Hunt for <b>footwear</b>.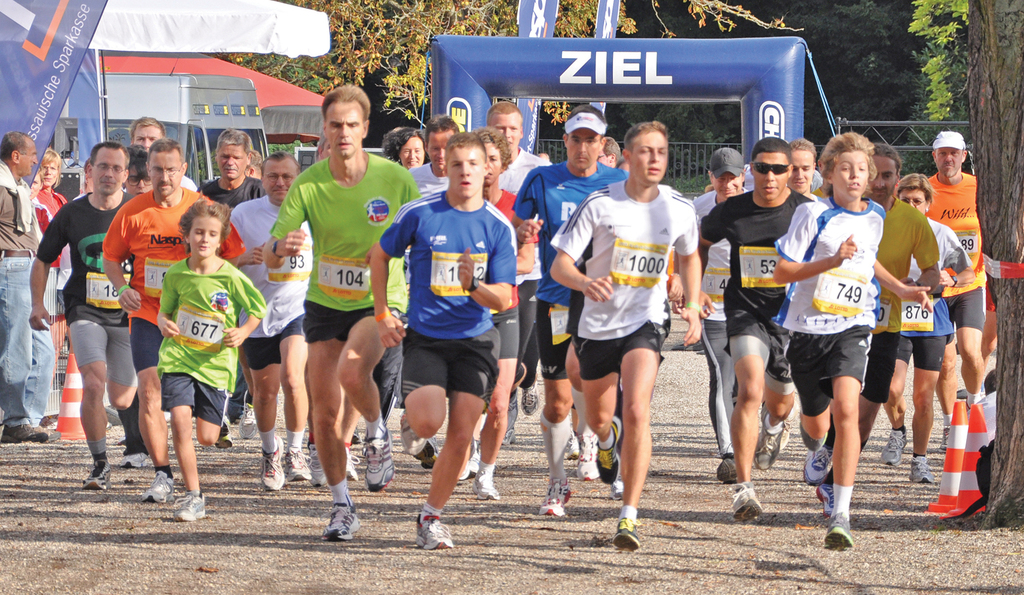
Hunted down at detection(471, 453, 494, 503).
